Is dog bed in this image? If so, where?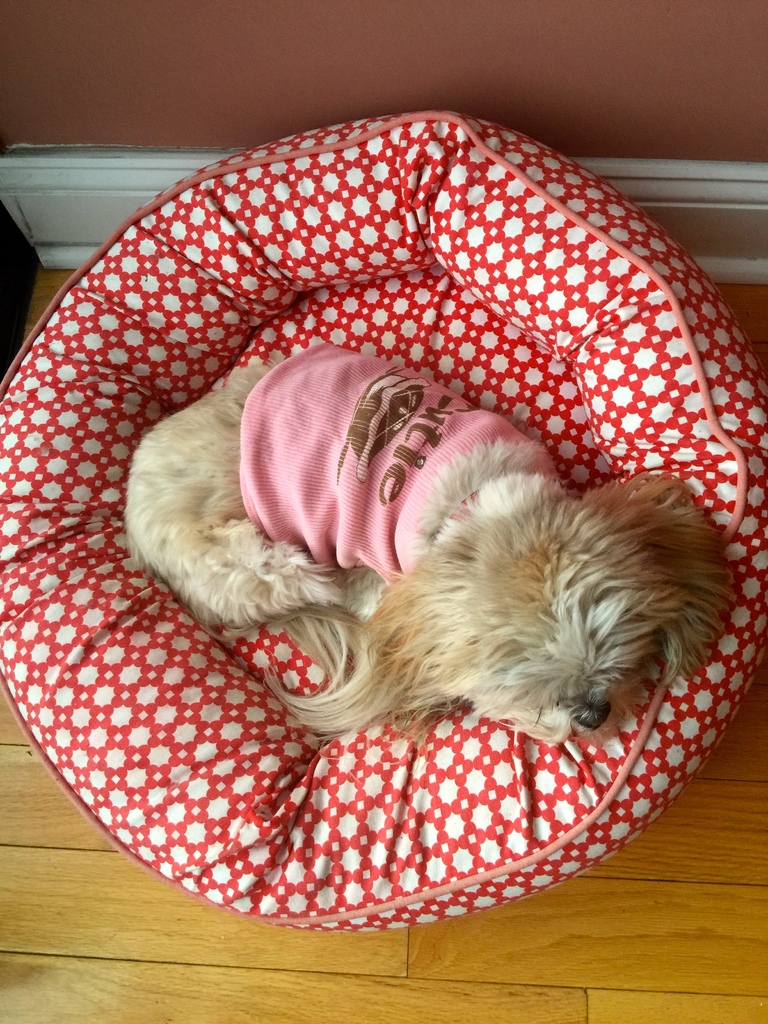
Yes, at 0 108 767 934.
